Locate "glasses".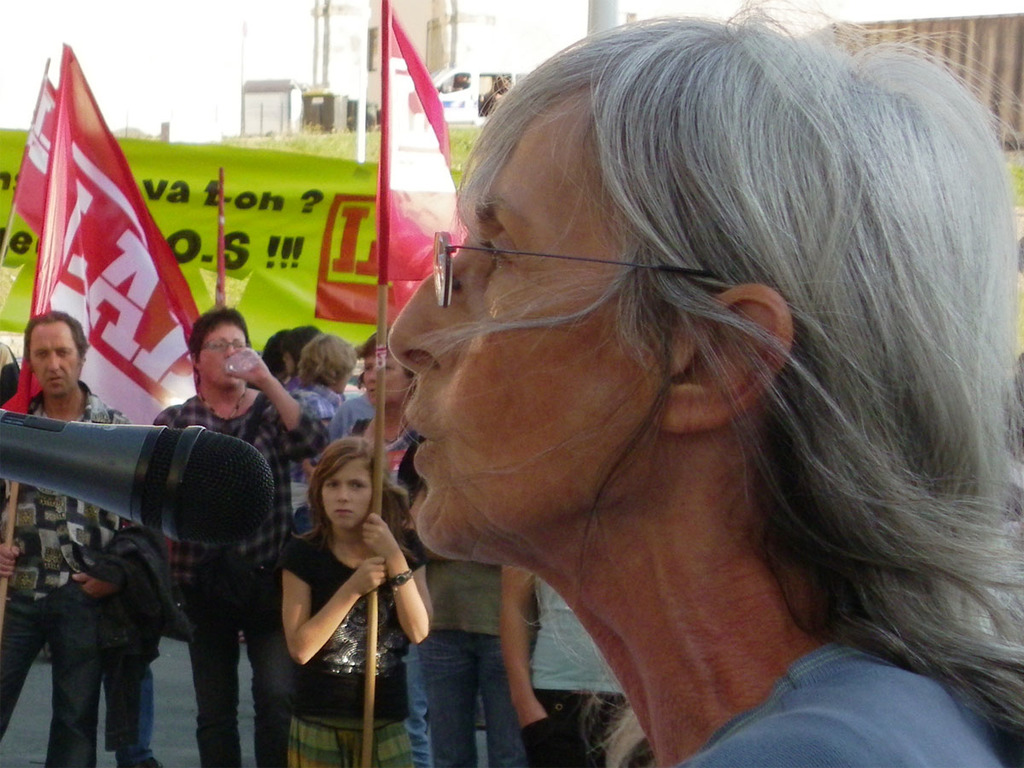
Bounding box: region(201, 336, 255, 357).
